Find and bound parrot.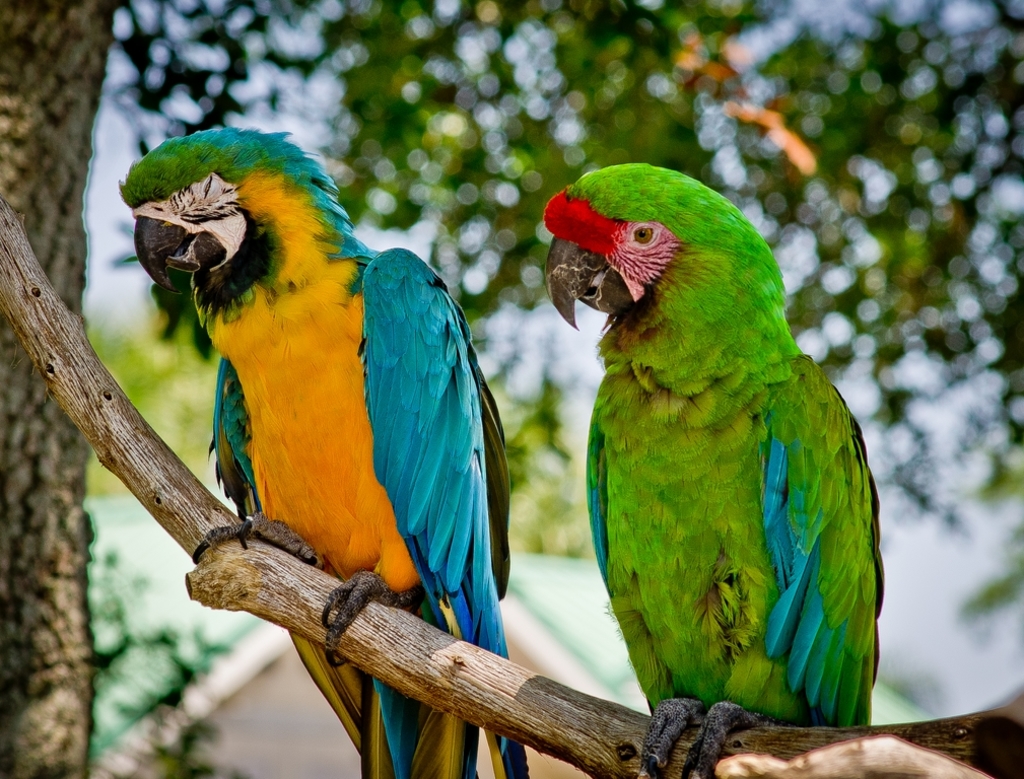
Bound: (118, 122, 532, 778).
